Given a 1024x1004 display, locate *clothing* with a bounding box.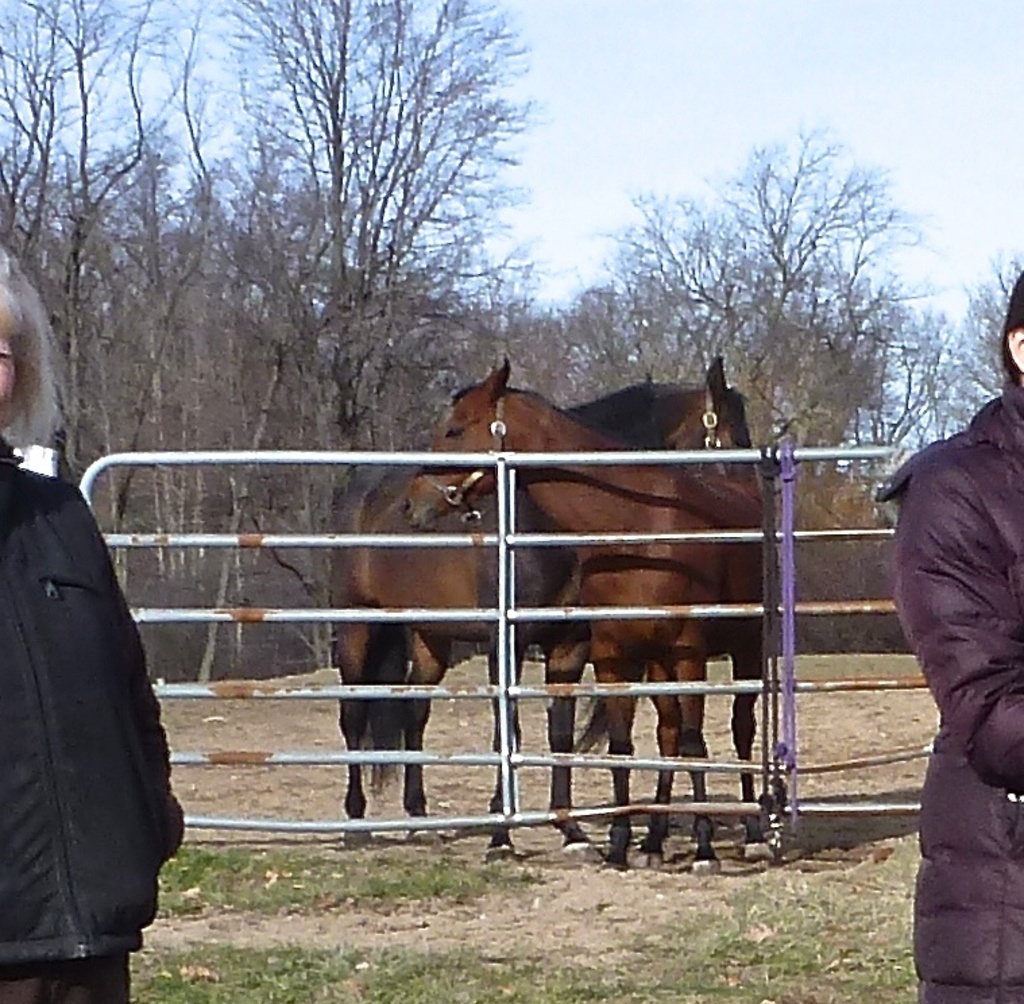
Located: 0, 422, 179, 1003.
